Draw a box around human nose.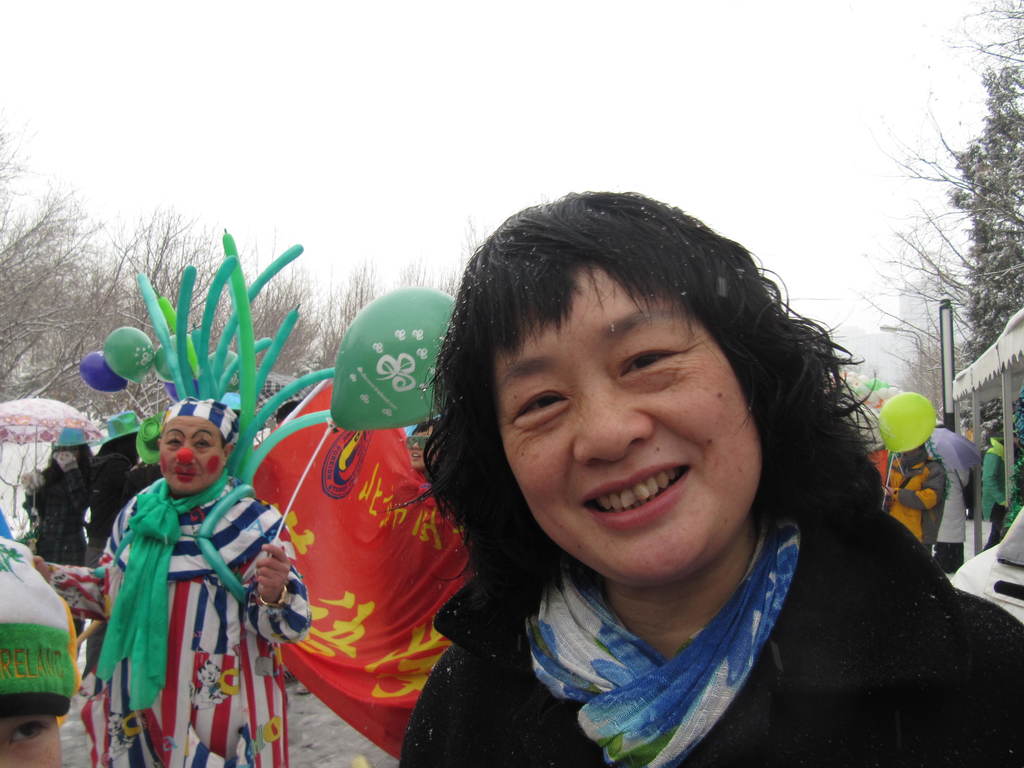
(175,442,195,464).
